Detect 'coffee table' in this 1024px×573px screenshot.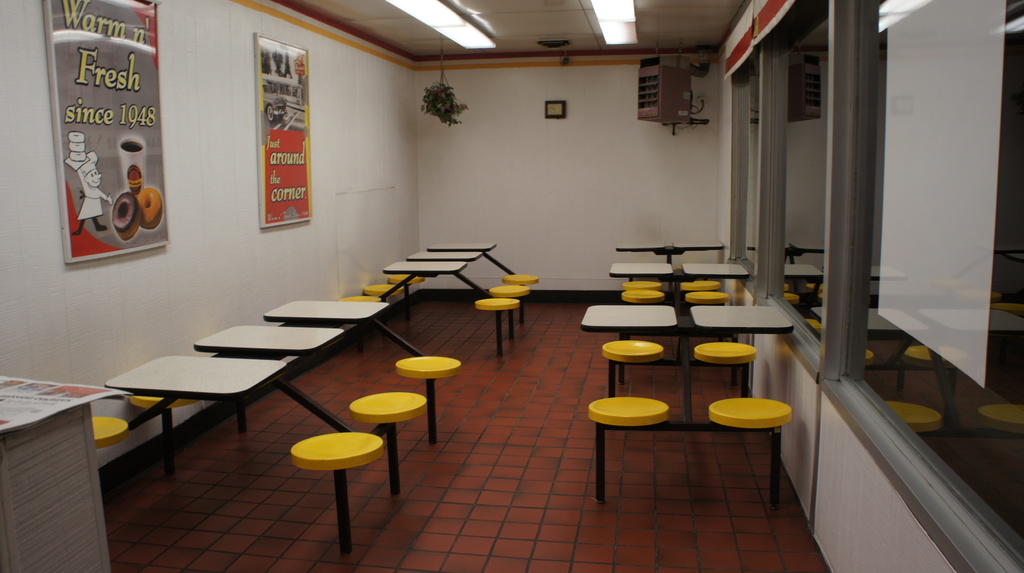
Detection: [607,261,671,277].
